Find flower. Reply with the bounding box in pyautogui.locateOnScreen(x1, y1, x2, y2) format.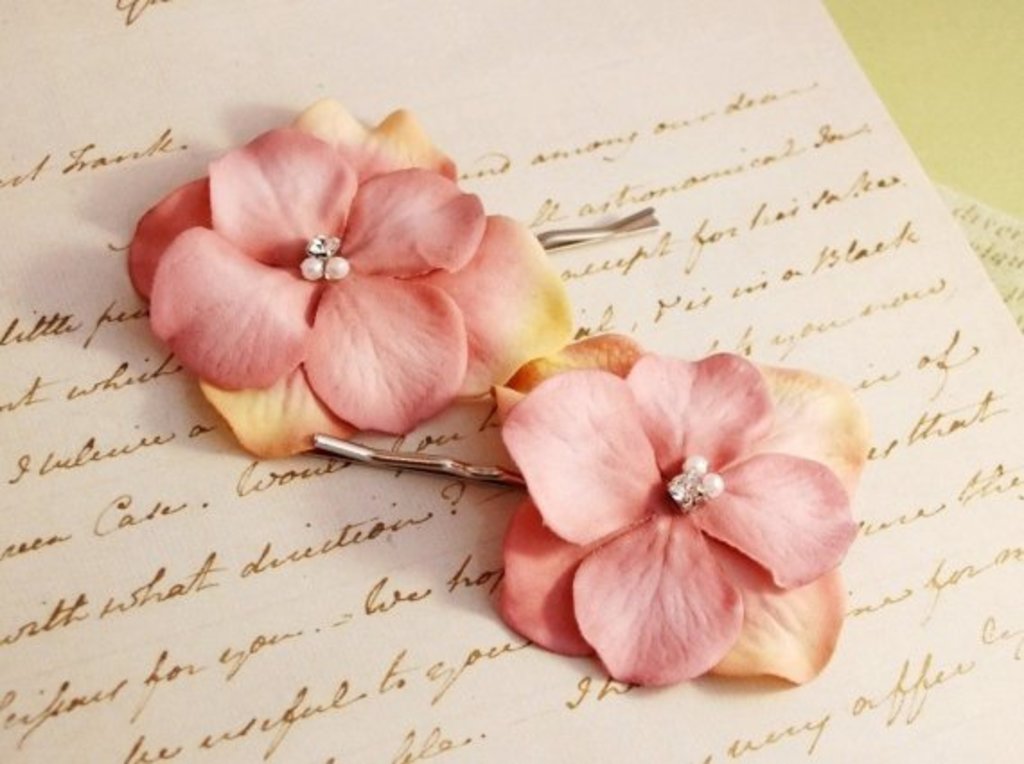
pyautogui.locateOnScreen(499, 327, 882, 687).
